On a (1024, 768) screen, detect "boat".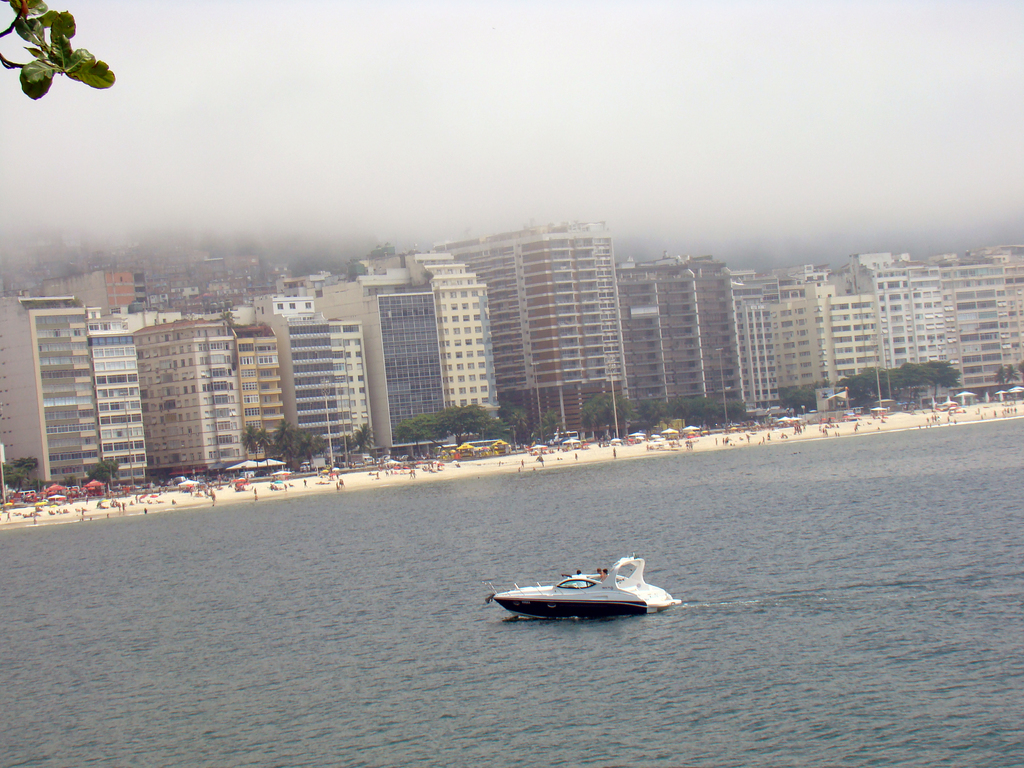
pyautogui.locateOnScreen(488, 551, 689, 617).
